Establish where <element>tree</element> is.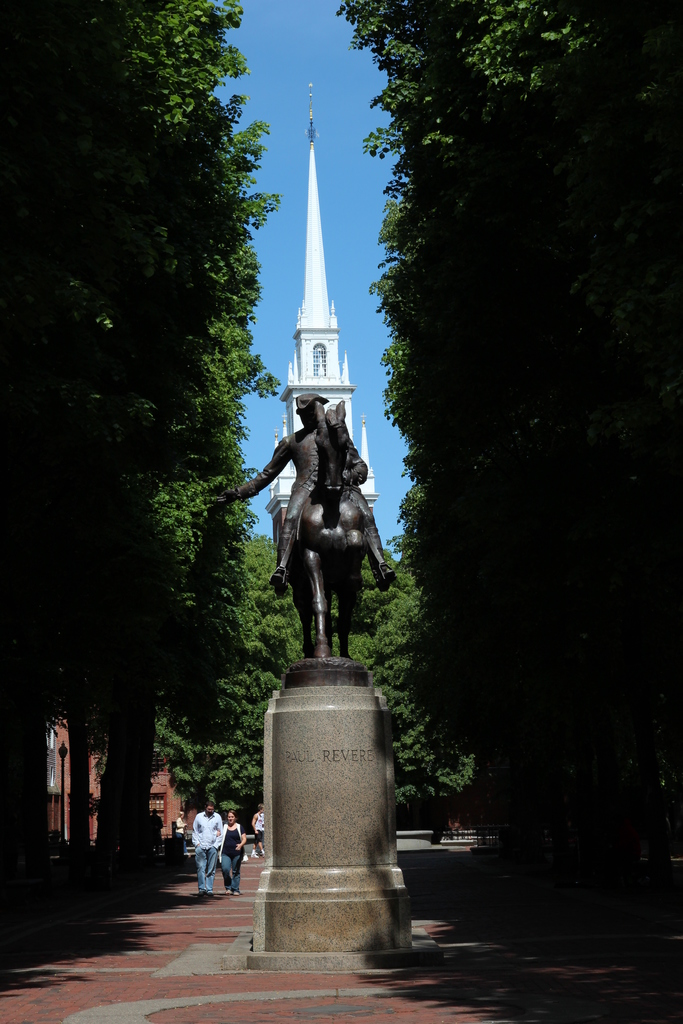
Established at <box>334,0,682,900</box>.
